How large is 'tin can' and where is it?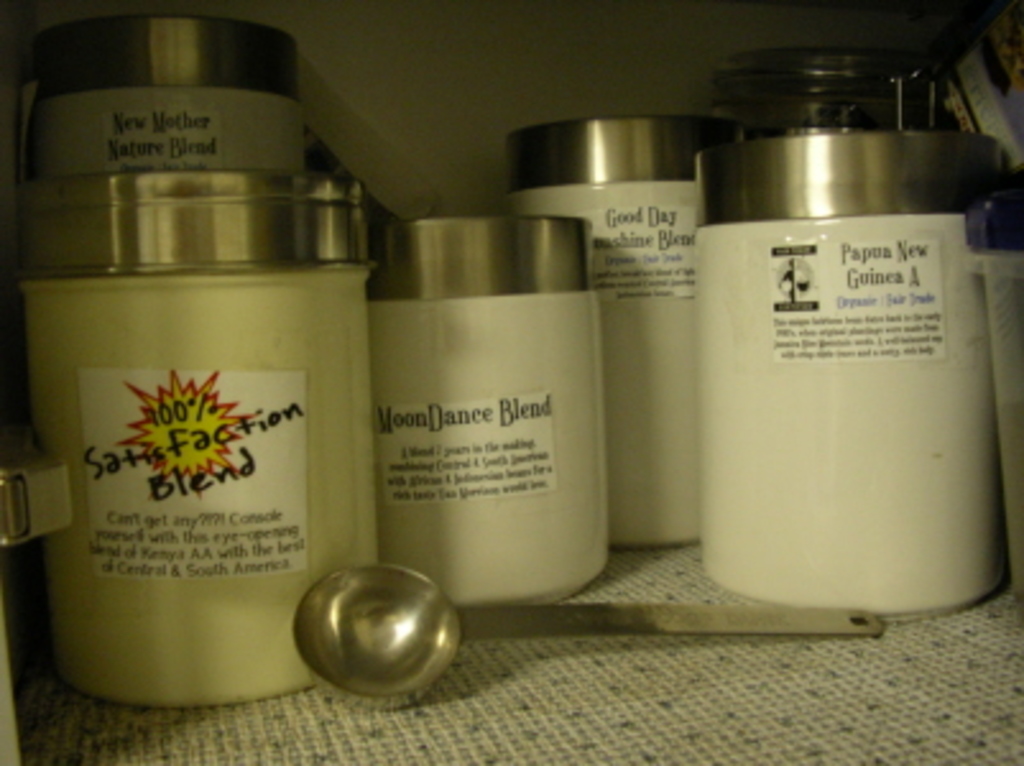
Bounding box: locate(506, 112, 751, 546).
